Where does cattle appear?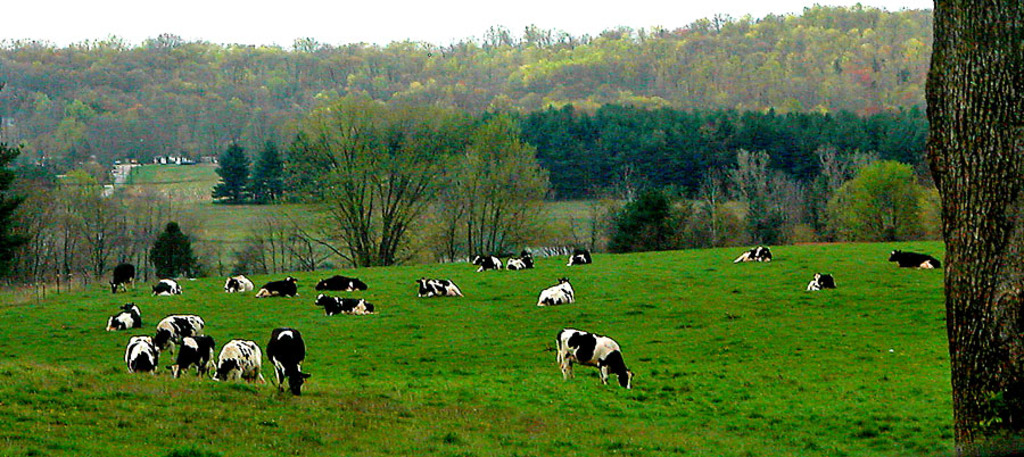
Appears at (571,249,596,265).
